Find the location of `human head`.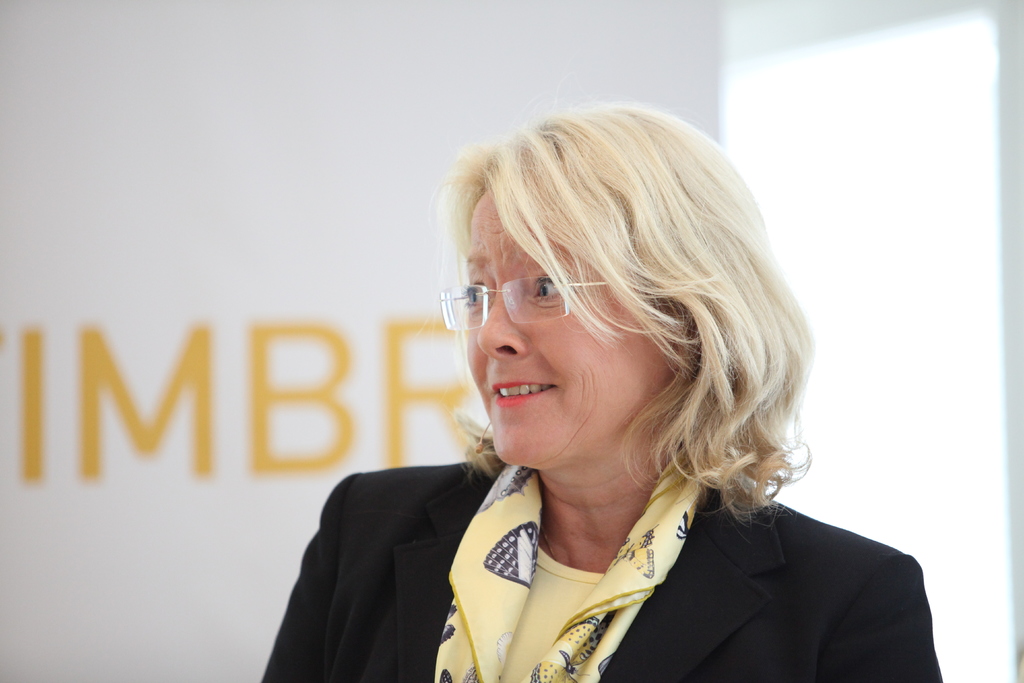
Location: x1=429 y1=104 x2=787 y2=531.
